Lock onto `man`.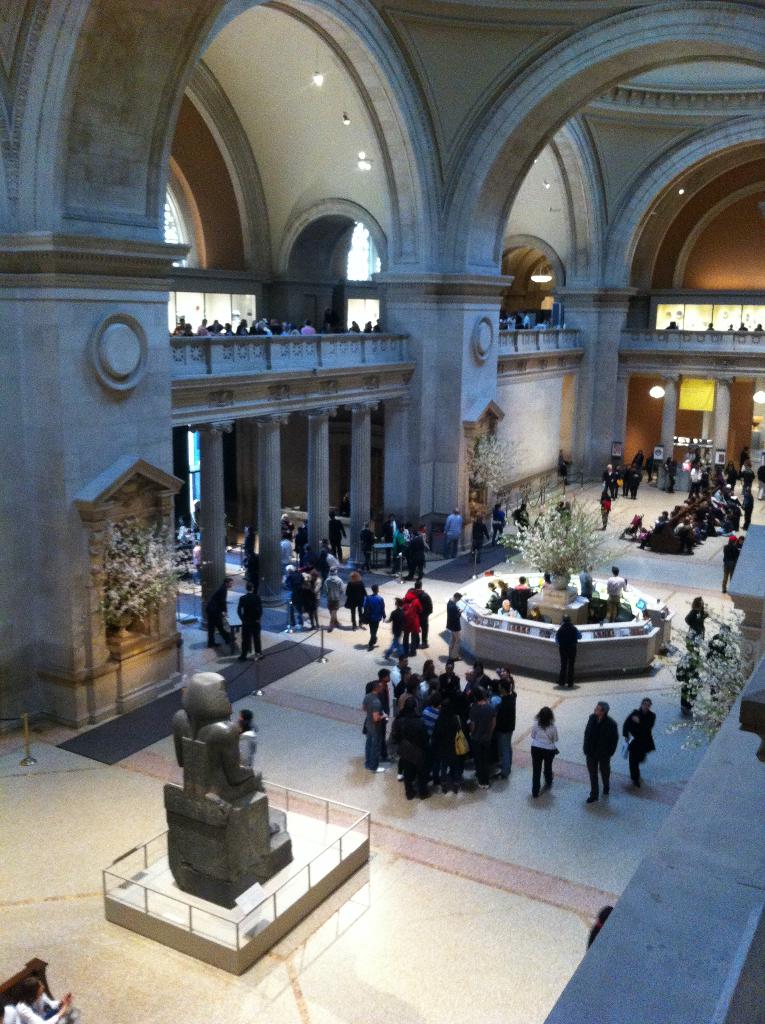
Locked: 577,698,621,810.
